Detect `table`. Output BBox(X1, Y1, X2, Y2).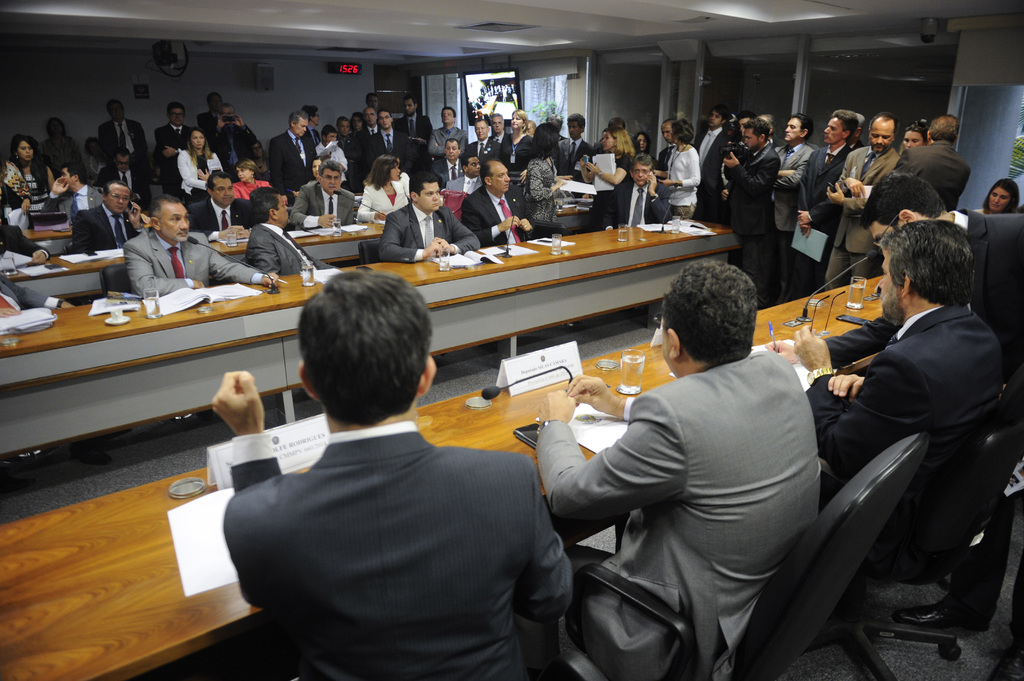
BBox(0, 212, 741, 428).
